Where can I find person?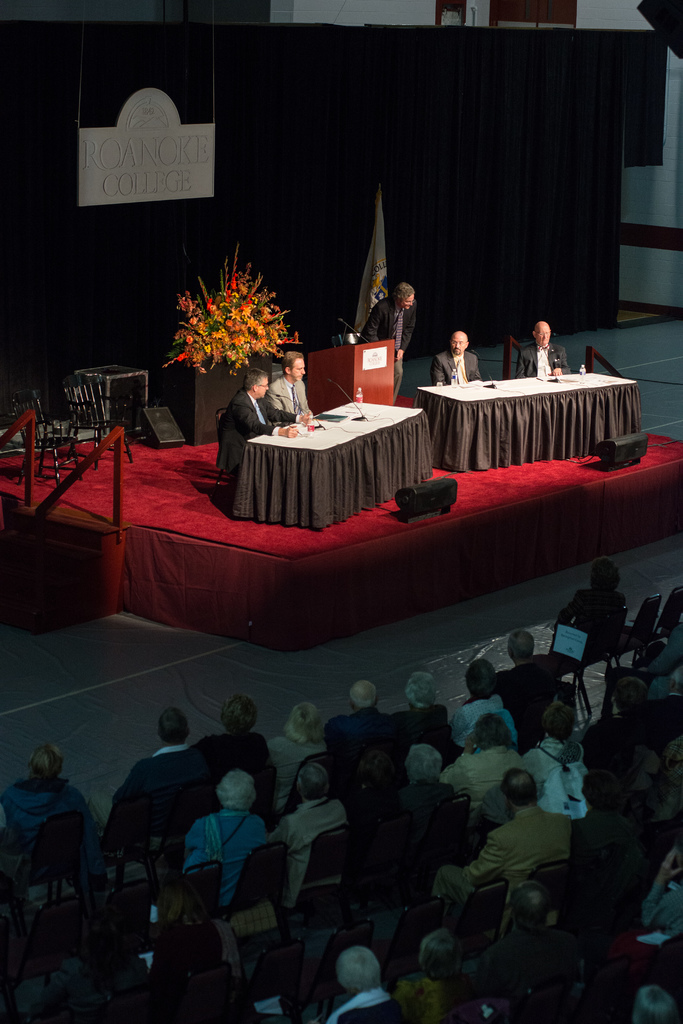
You can find it at [x1=207, y1=364, x2=314, y2=486].
